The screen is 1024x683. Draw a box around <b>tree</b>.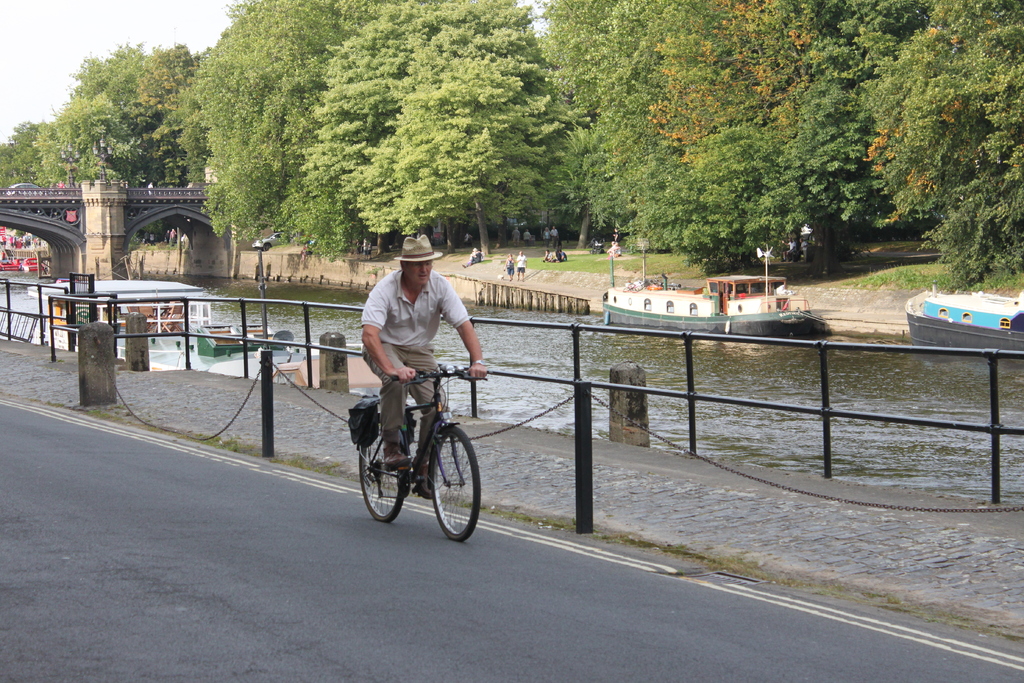
540, 114, 609, 251.
